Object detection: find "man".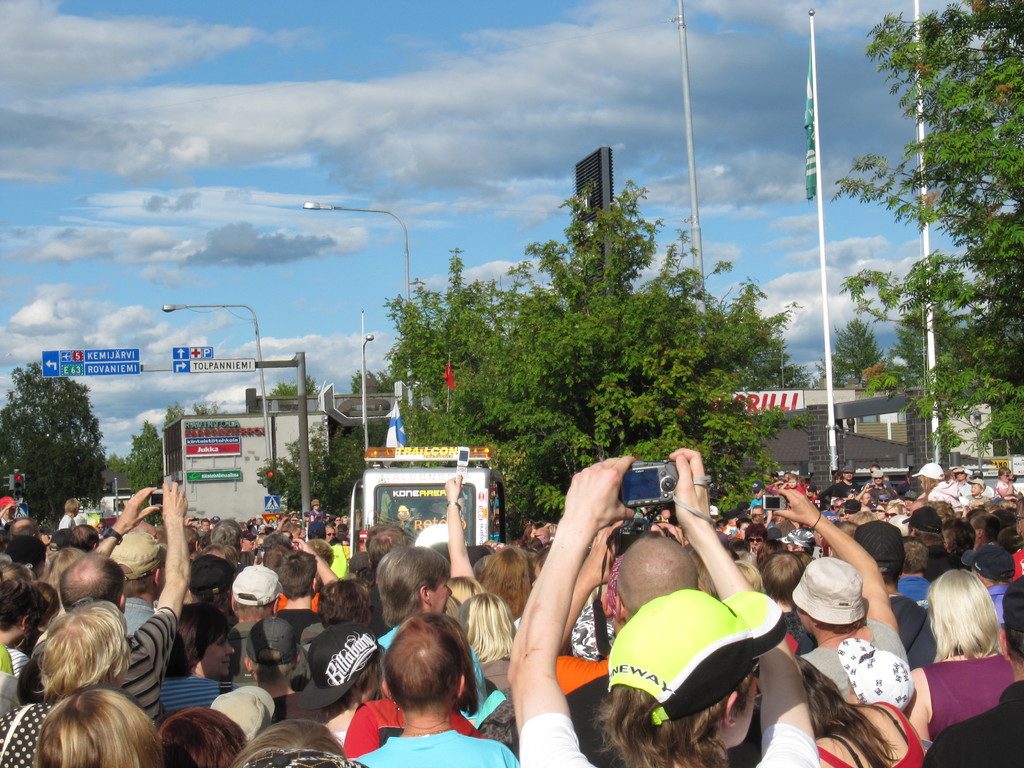
x1=772 y1=488 x2=908 y2=698.
